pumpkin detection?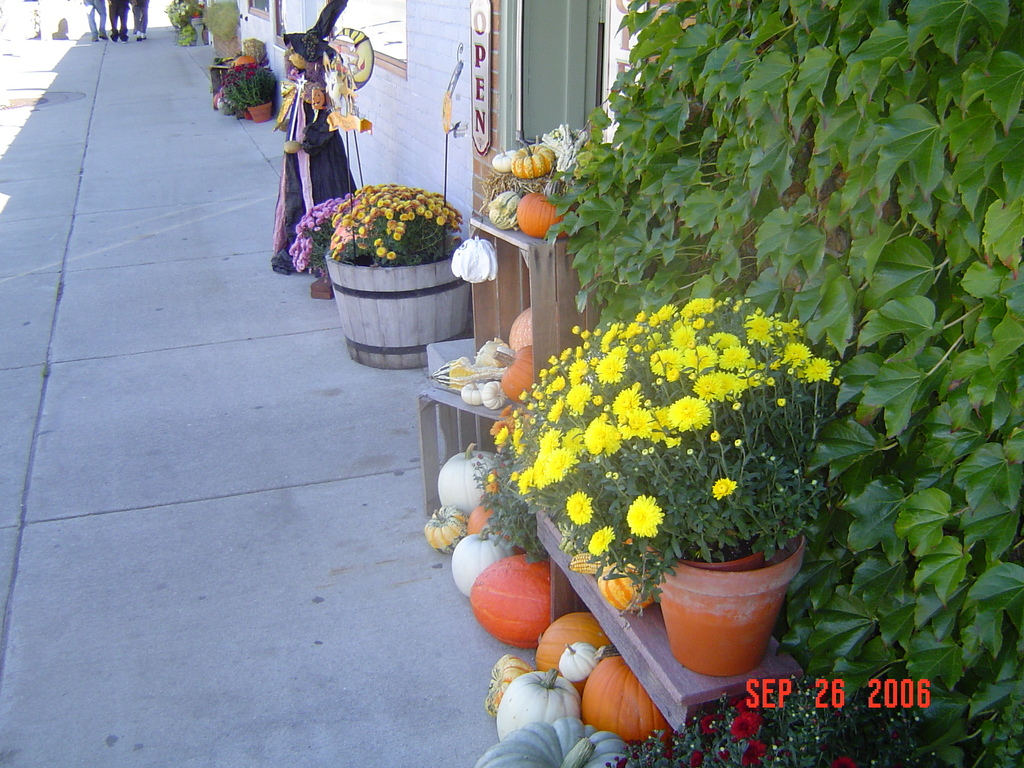
pyautogui.locateOnScreen(508, 304, 535, 353)
